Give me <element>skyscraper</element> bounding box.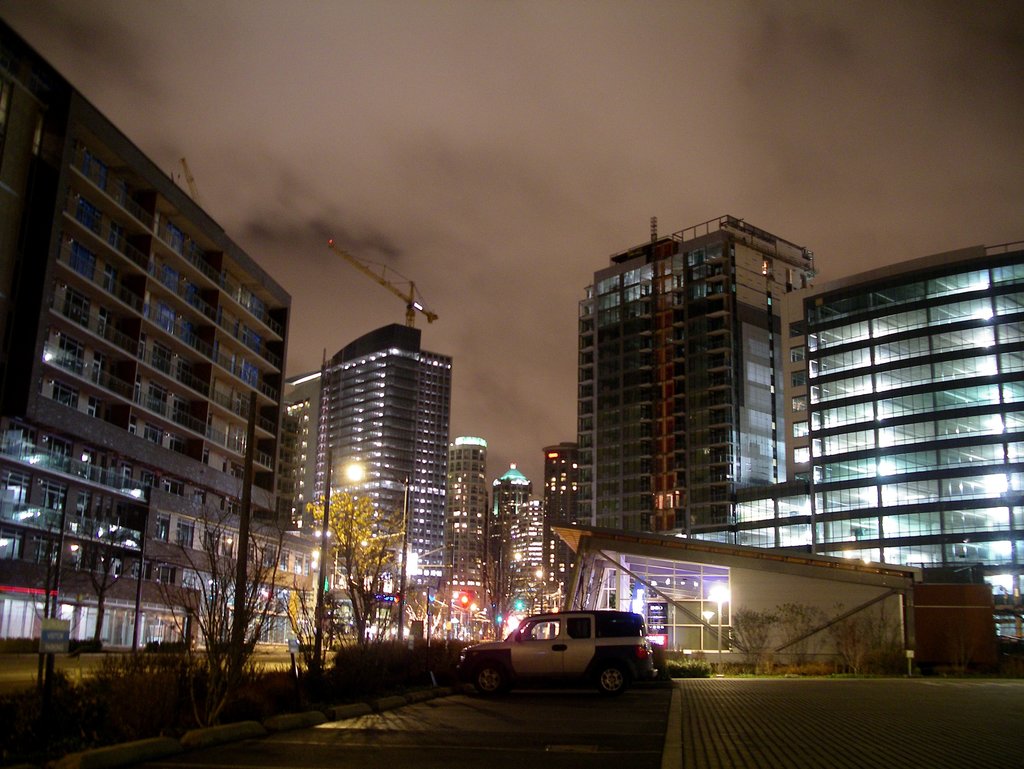
bbox=(735, 242, 1023, 644).
